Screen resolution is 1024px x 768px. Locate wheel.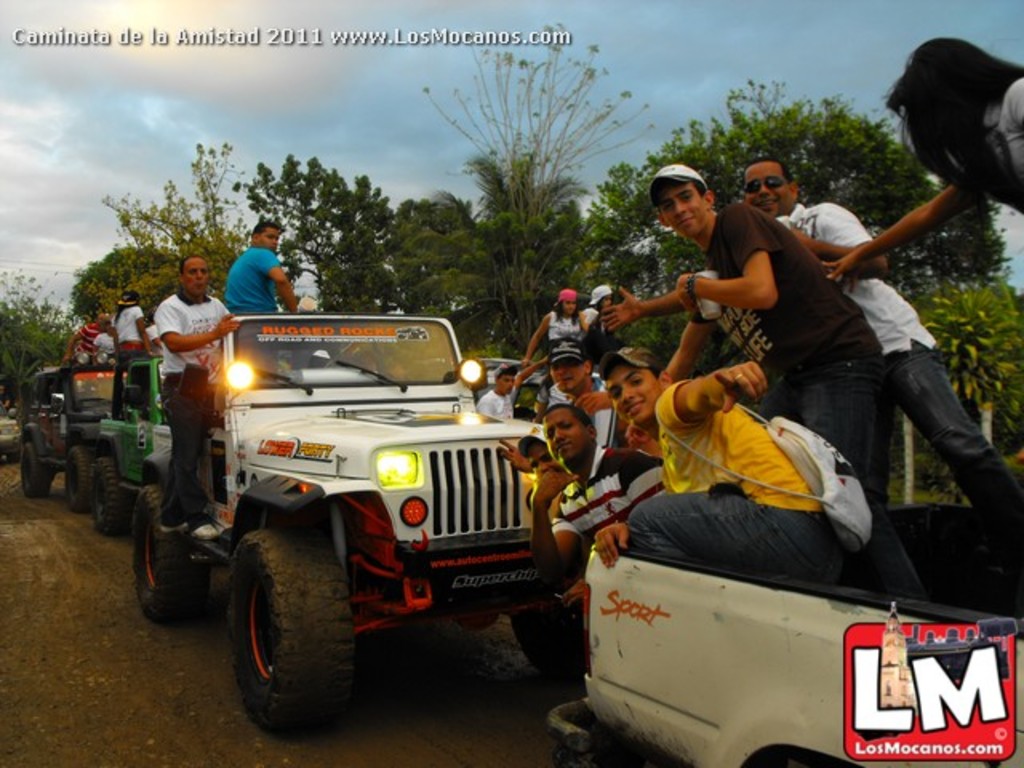
[67,445,93,510].
